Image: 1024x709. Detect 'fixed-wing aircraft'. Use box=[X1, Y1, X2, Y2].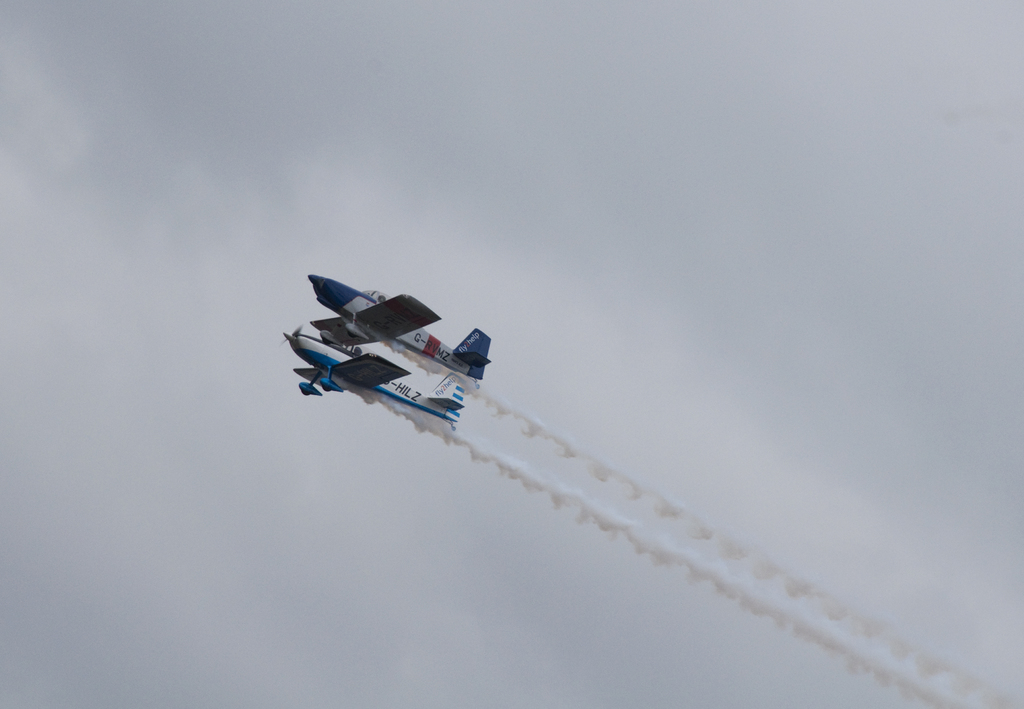
box=[269, 323, 465, 425].
